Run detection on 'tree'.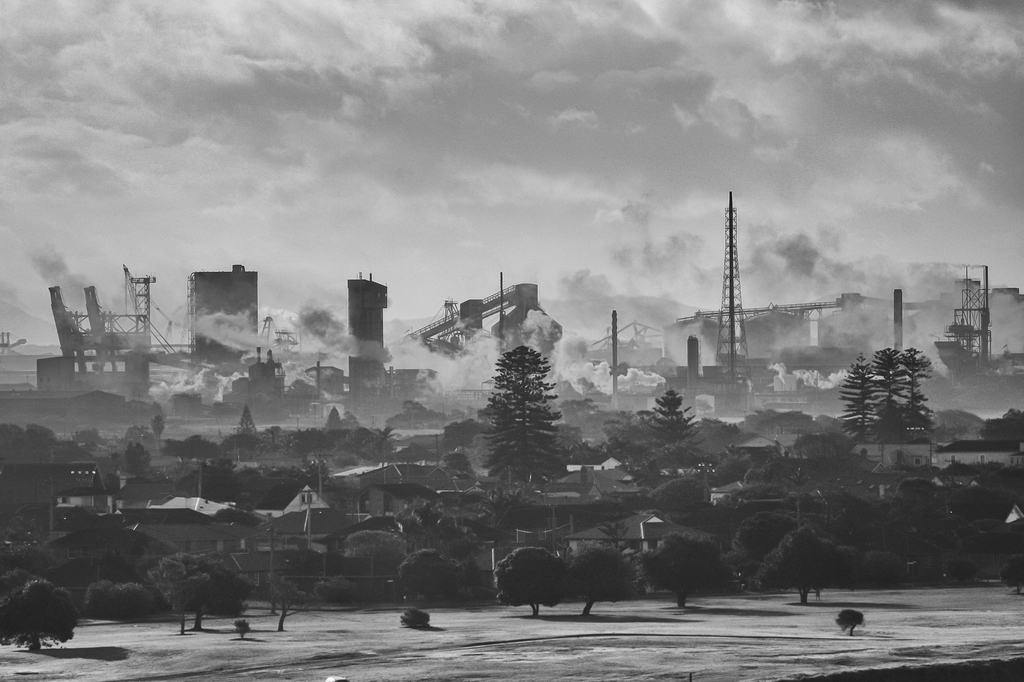
Result: <region>570, 543, 643, 624</region>.
